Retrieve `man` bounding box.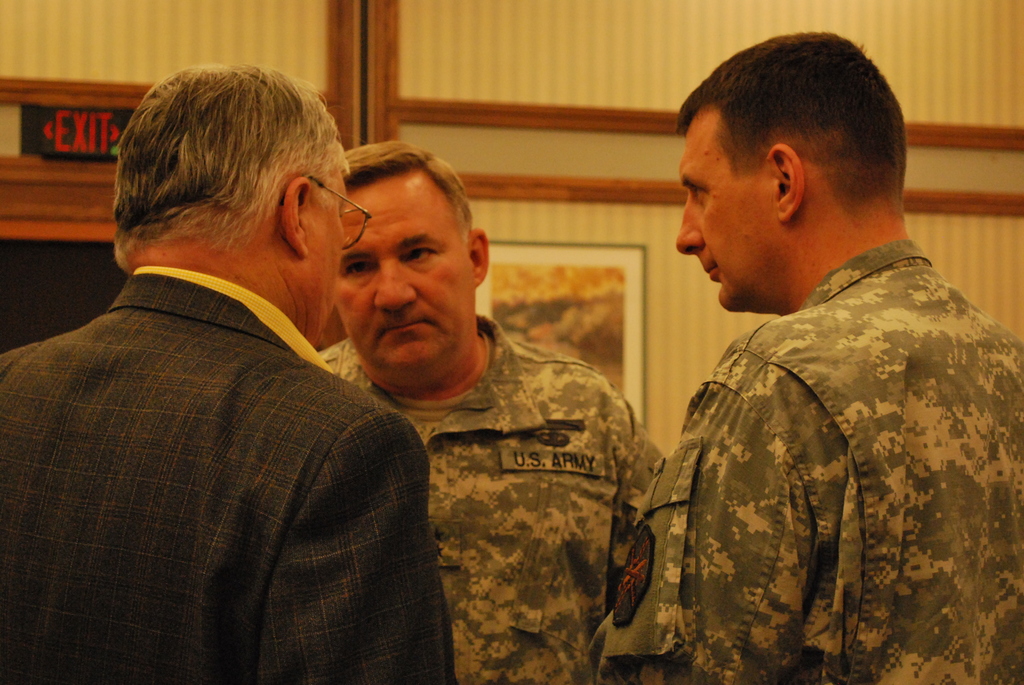
Bounding box: 318/138/666/684.
